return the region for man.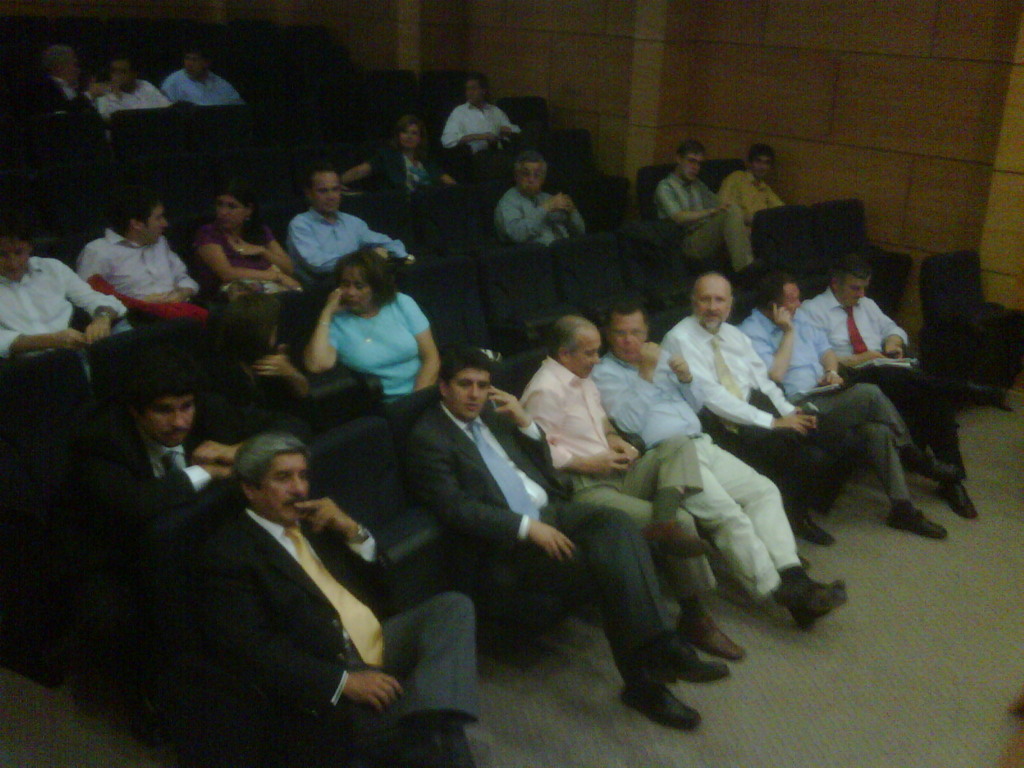
493/143/578/248.
